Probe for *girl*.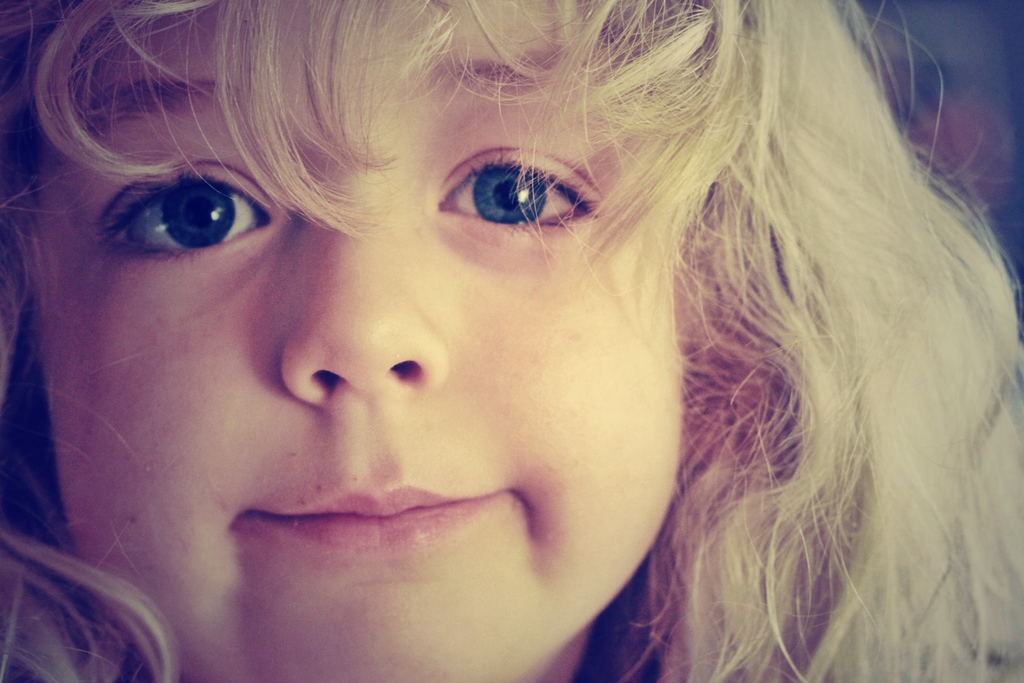
Probe result: [1,0,1023,680].
